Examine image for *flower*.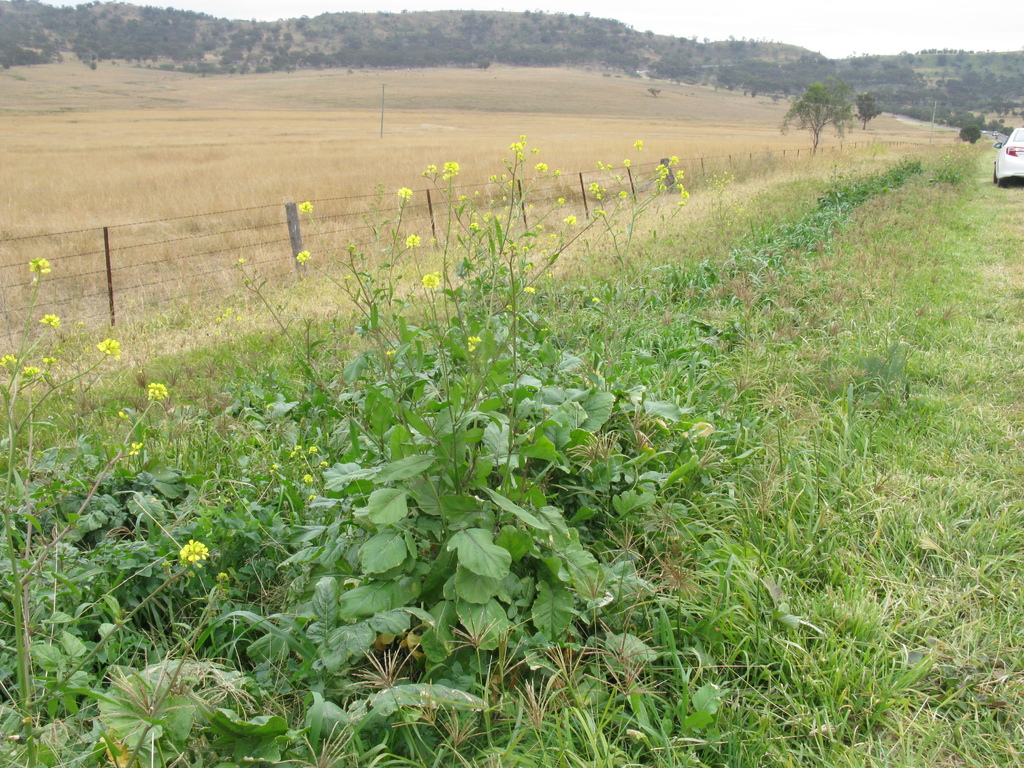
Examination result: bbox=(397, 182, 413, 204).
